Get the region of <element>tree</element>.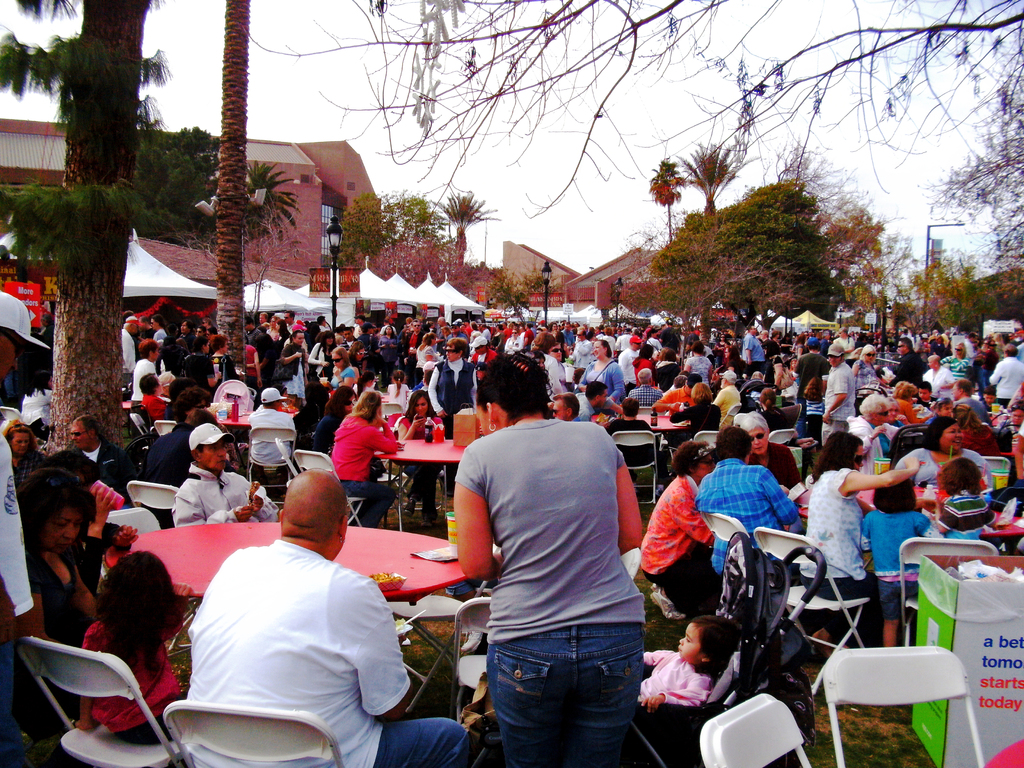
detection(241, 161, 300, 241).
